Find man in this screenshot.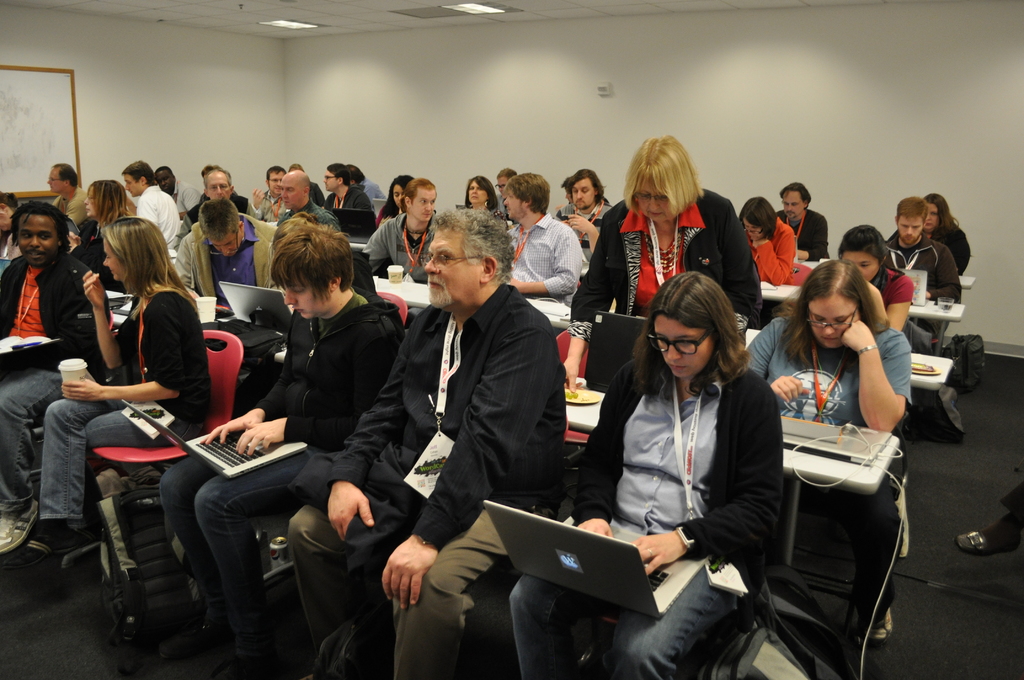
The bounding box for man is {"x1": 111, "y1": 158, "x2": 179, "y2": 259}.
